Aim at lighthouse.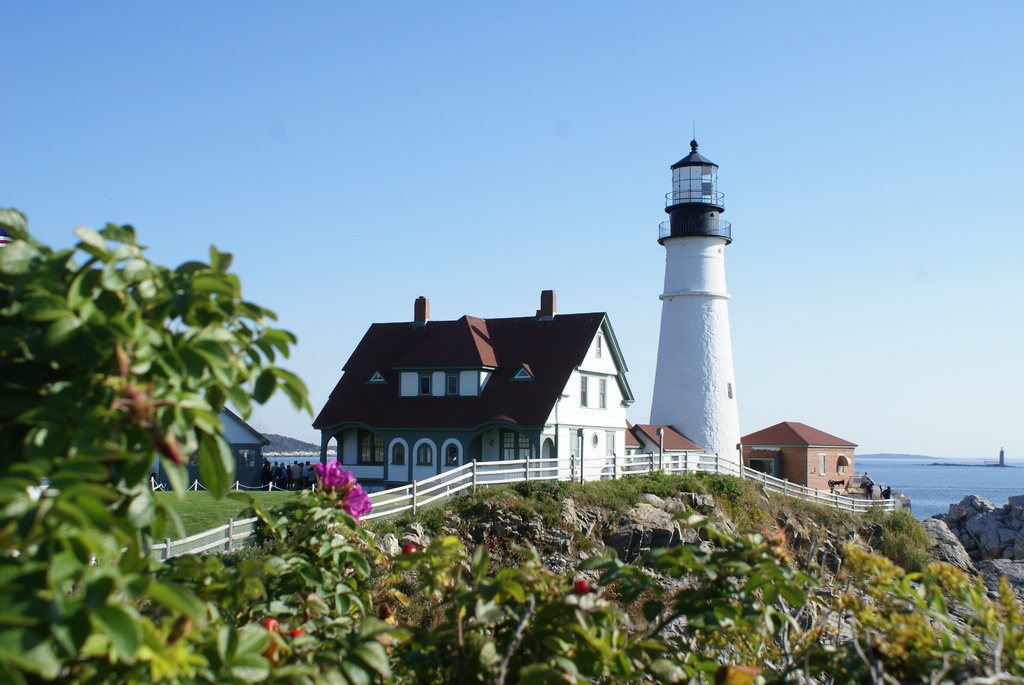
Aimed at <region>644, 121, 749, 482</region>.
